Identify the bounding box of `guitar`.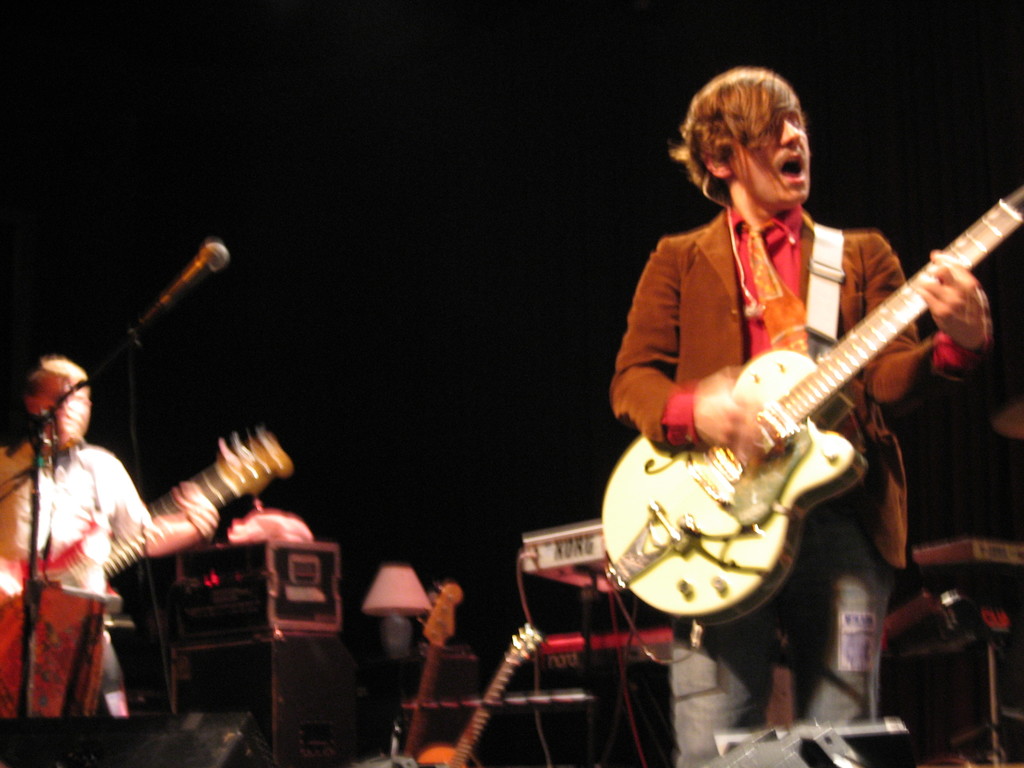
region(600, 186, 1023, 628).
